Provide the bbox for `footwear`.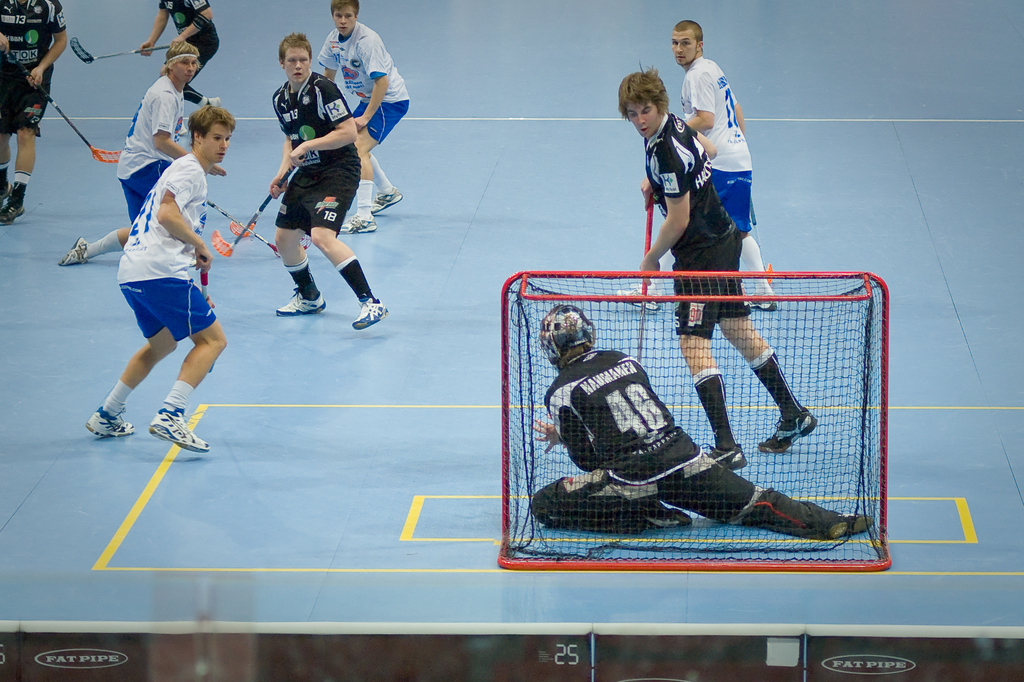
(x1=145, y1=408, x2=211, y2=455).
